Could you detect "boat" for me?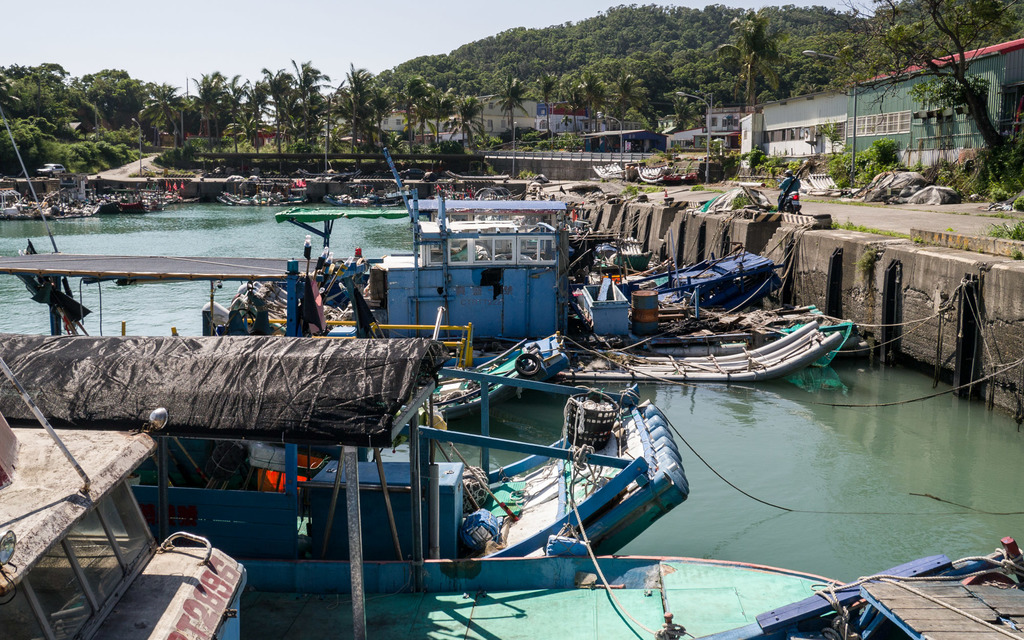
Detection result: left=0, top=102, right=576, bottom=419.
